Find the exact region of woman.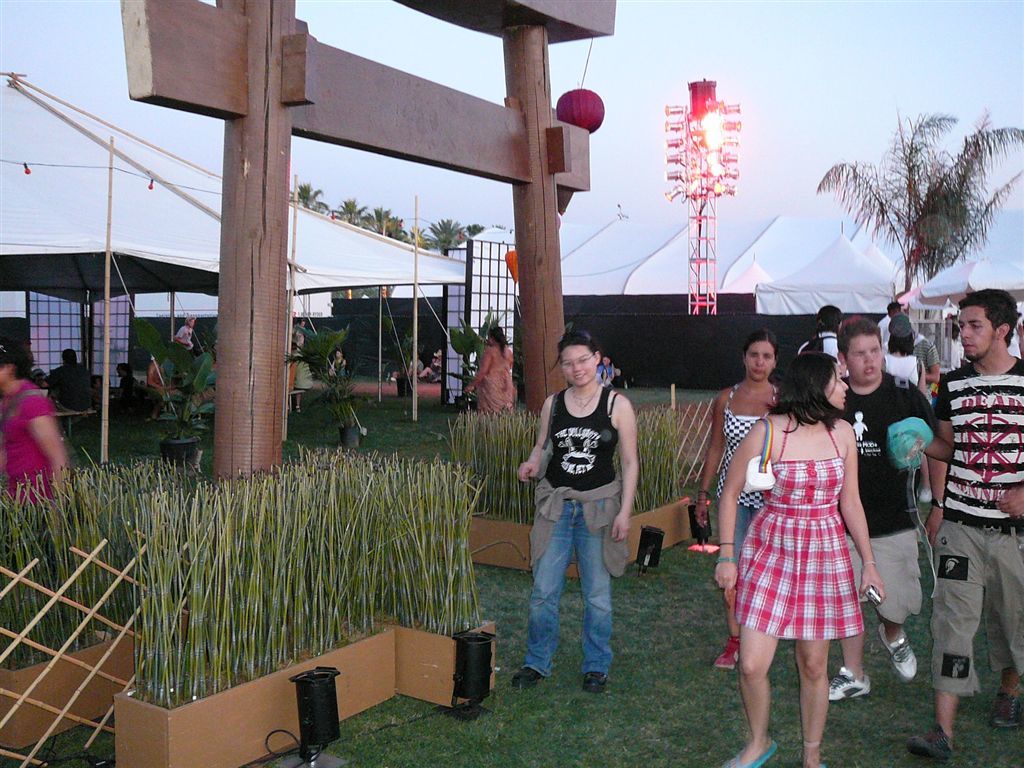
Exact region: BBox(513, 333, 645, 691).
